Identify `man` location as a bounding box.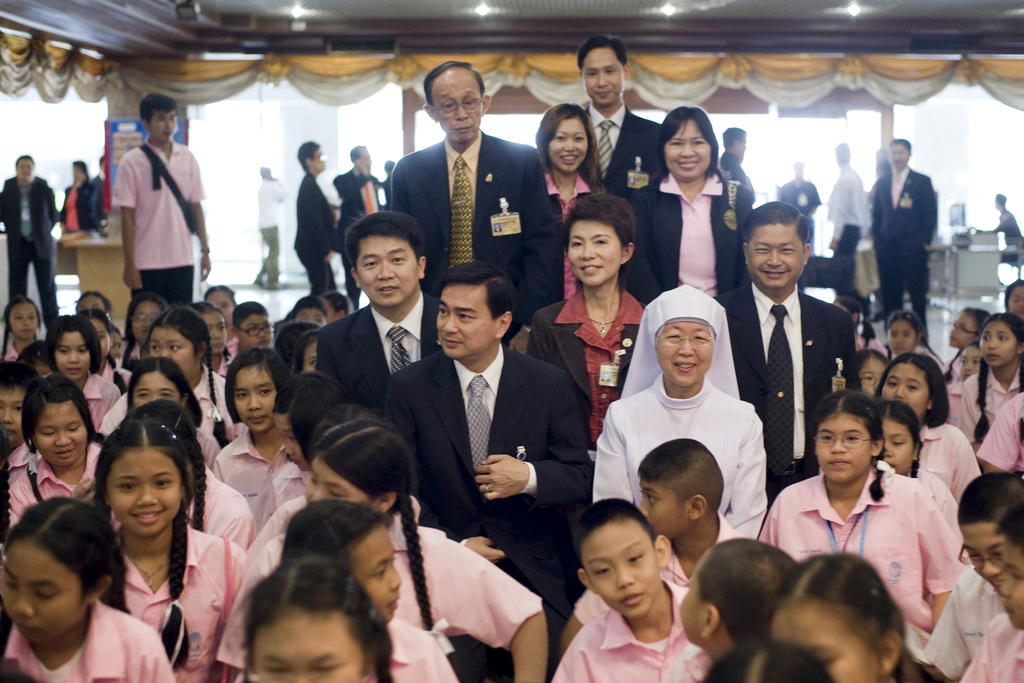
box(317, 210, 441, 409).
